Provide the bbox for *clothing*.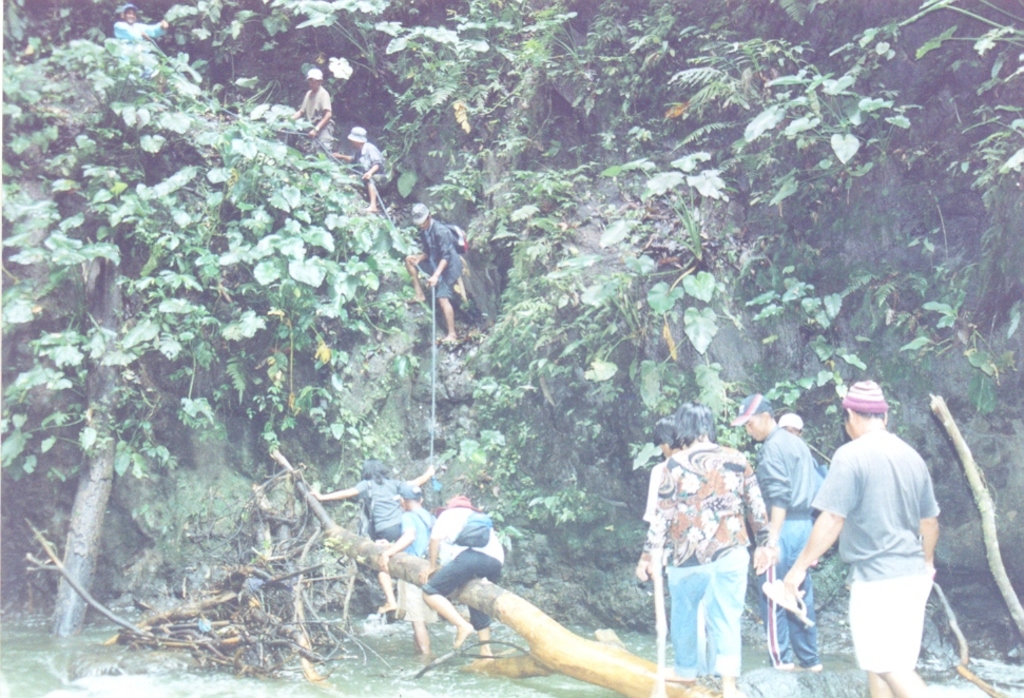
114, 16, 165, 58.
